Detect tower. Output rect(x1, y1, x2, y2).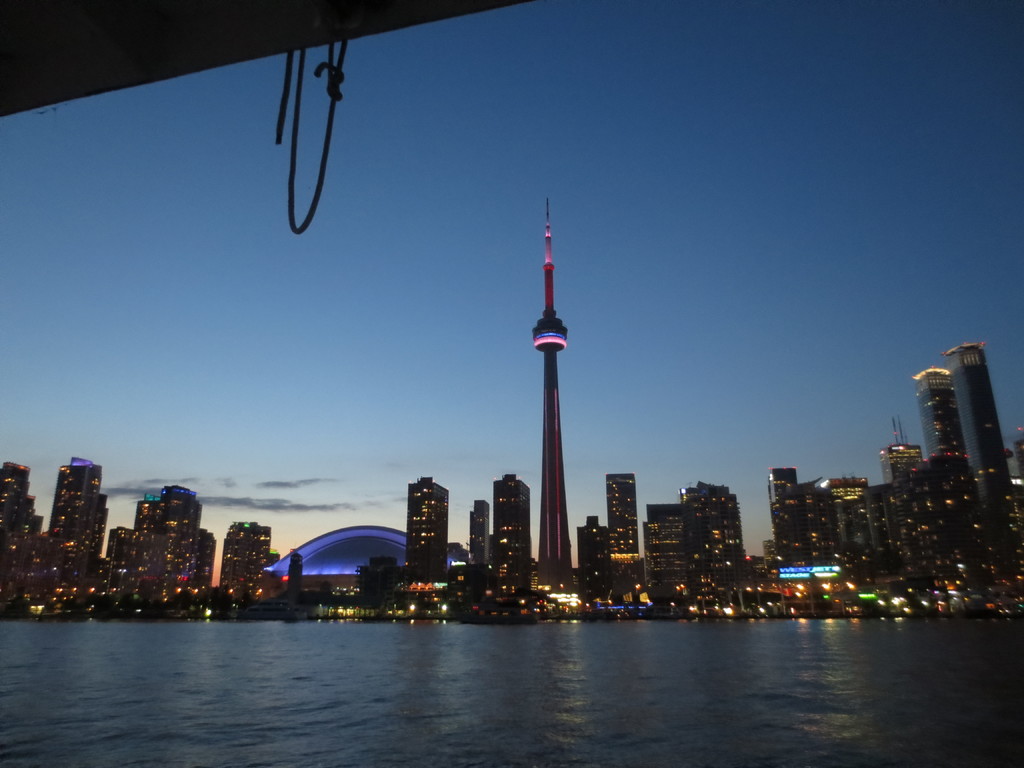
rect(50, 470, 109, 607).
